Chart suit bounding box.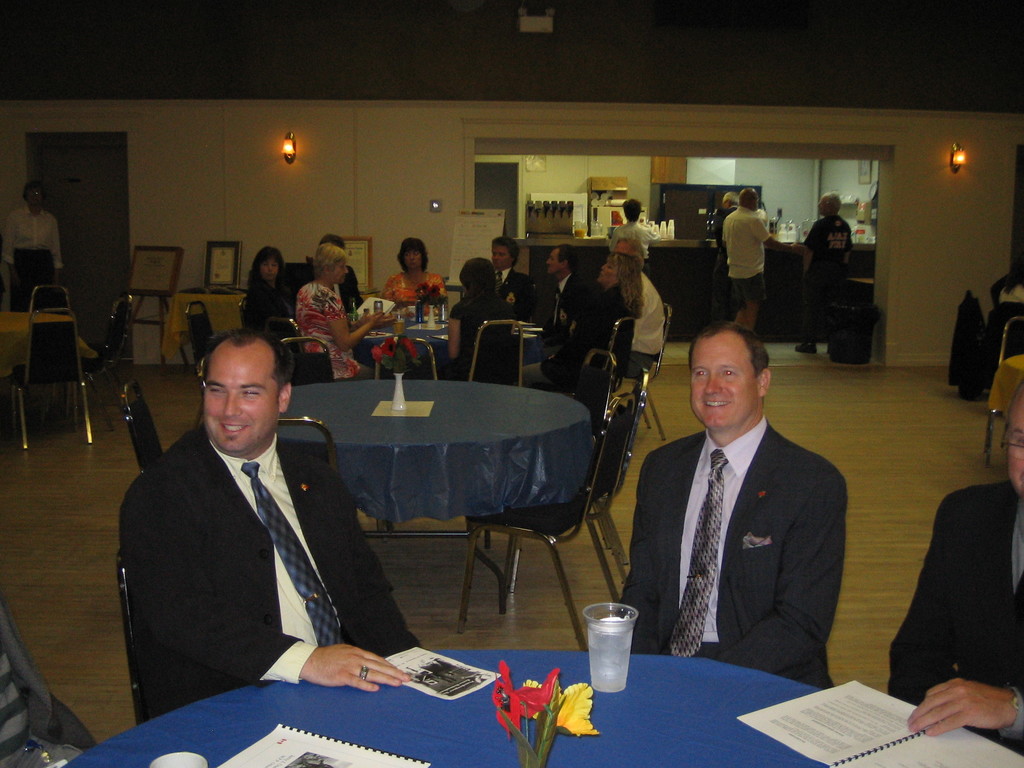
Charted: {"x1": 892, "y1": 481, "x2": 1023, "y2": 757}.
